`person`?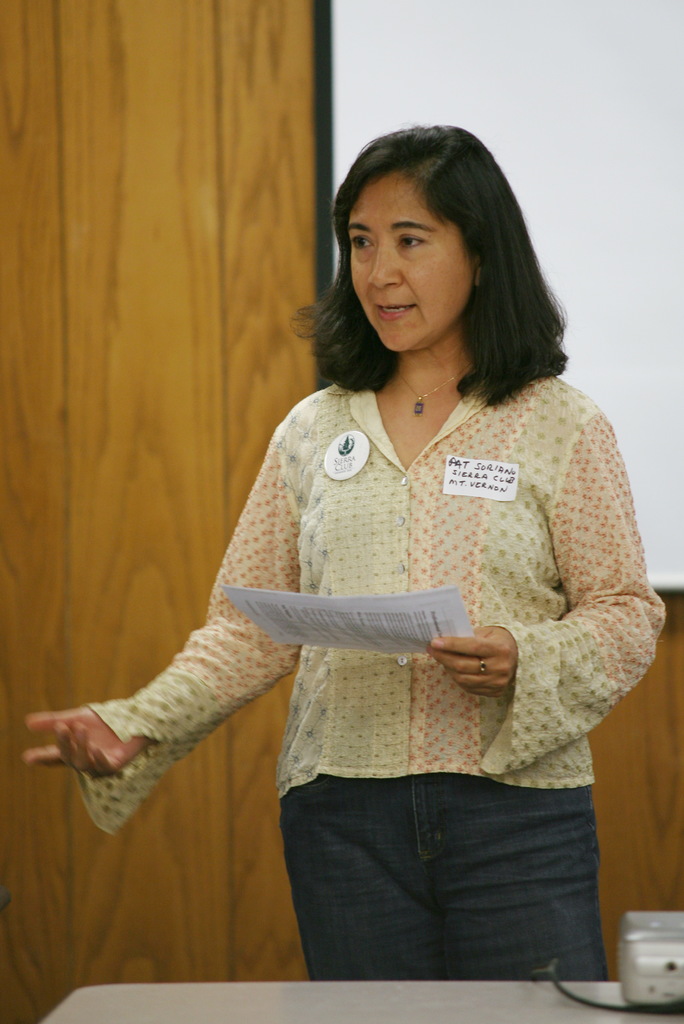
x1=101 y1=119 x2=651 y2=989
